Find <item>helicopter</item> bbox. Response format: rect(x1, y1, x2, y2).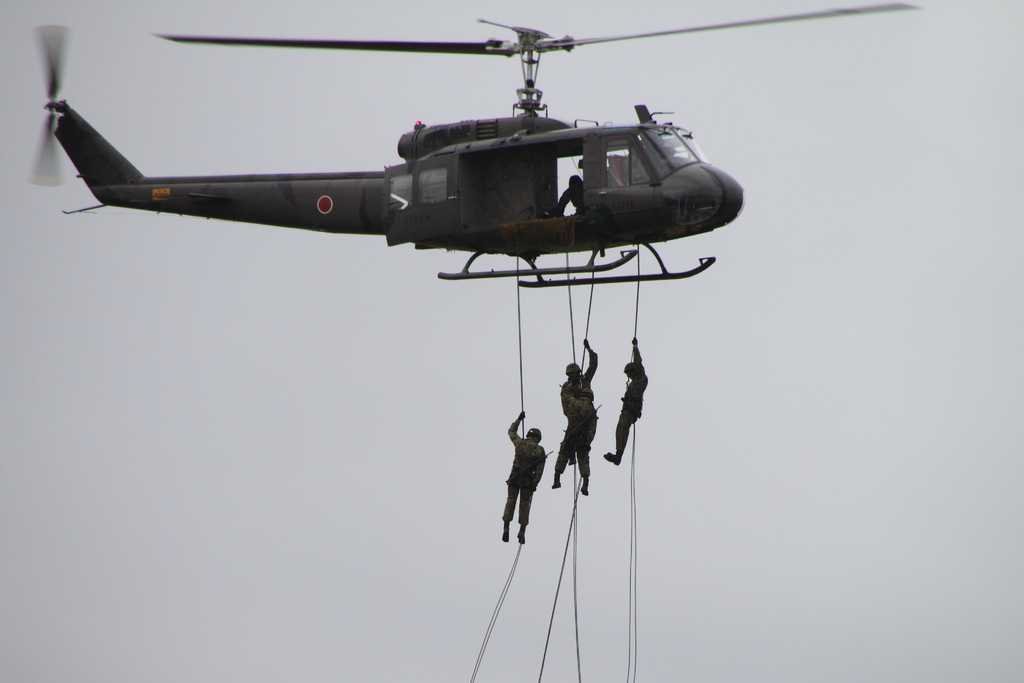
rect(15, 3, 847, 309).
